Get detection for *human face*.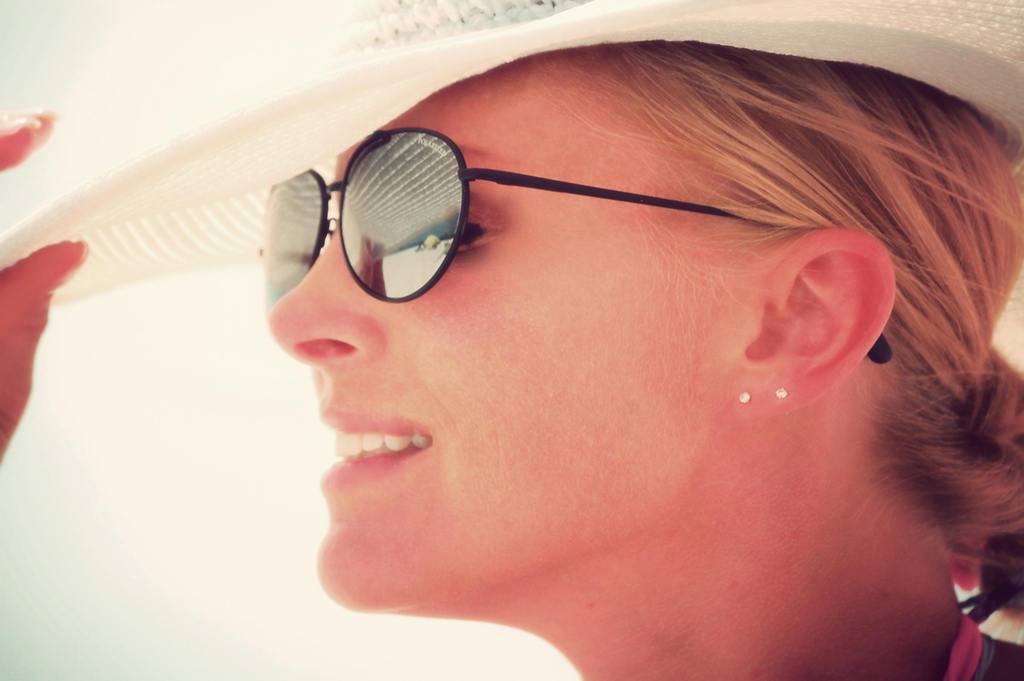
Detection: box=[259, 67, 748, 612].
